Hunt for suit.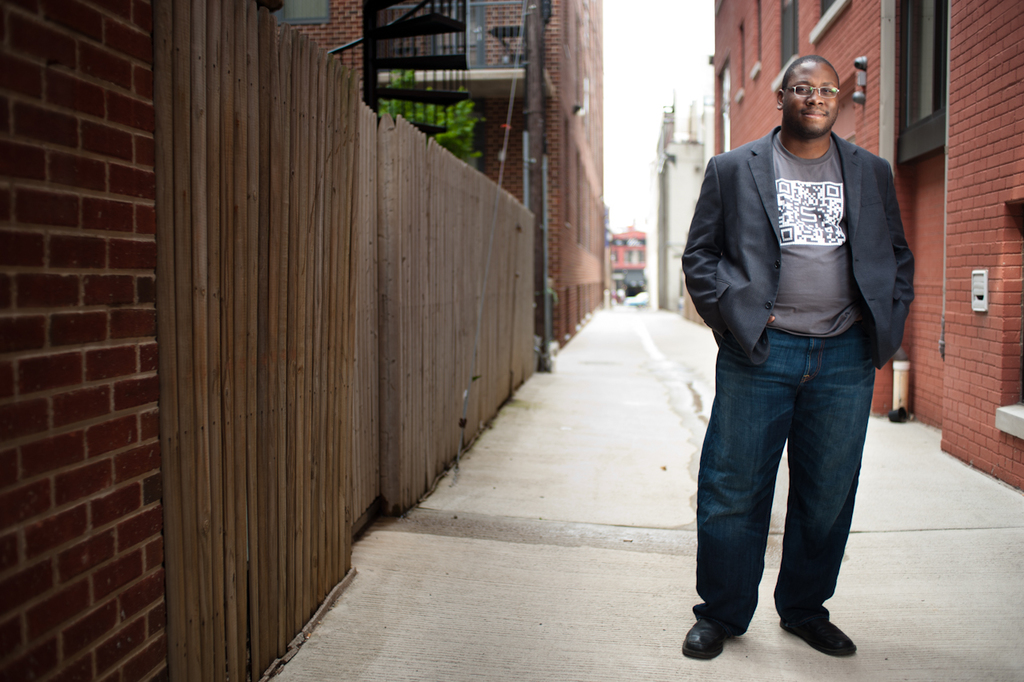
Hunted down at bbox=[678, 124, 916, 363].
